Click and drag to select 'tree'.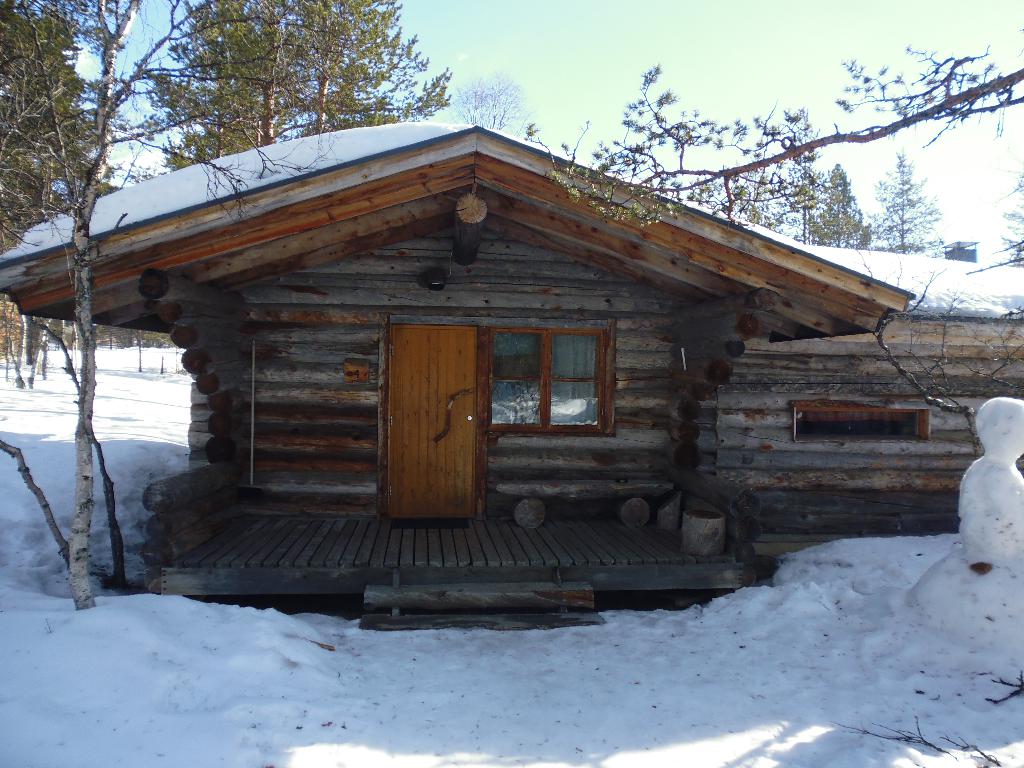
Selection: [left=526, top=63, right=1023, bottom=228].
